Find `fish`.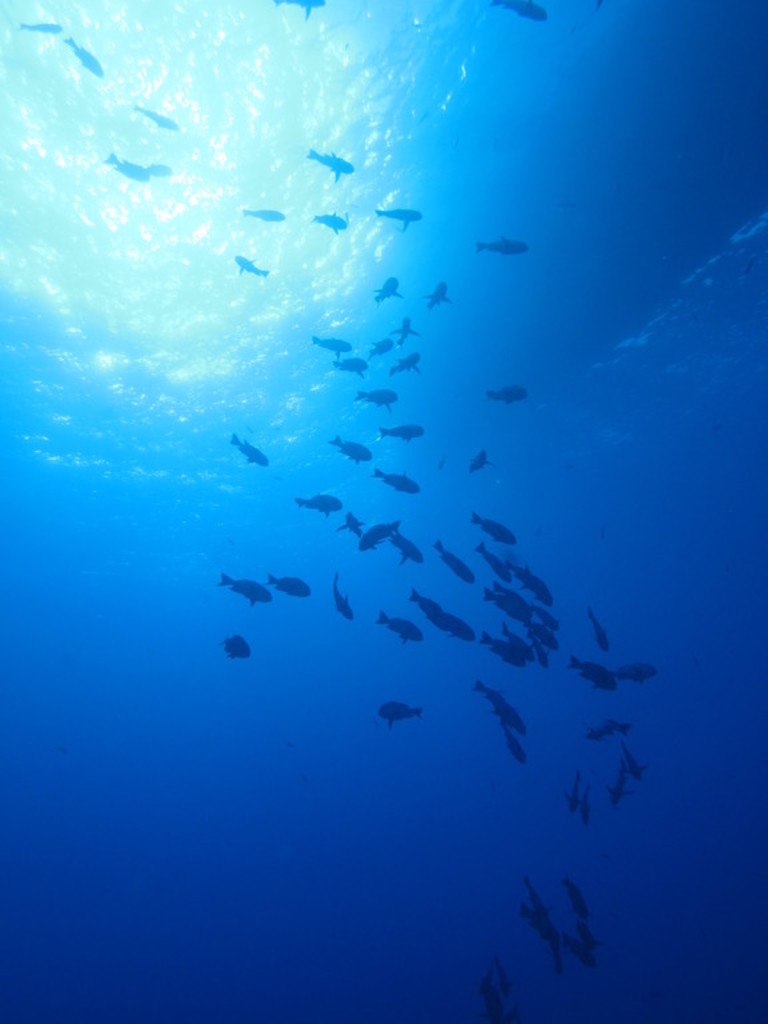
(left=309, top=209, right=348, bottom=231).
